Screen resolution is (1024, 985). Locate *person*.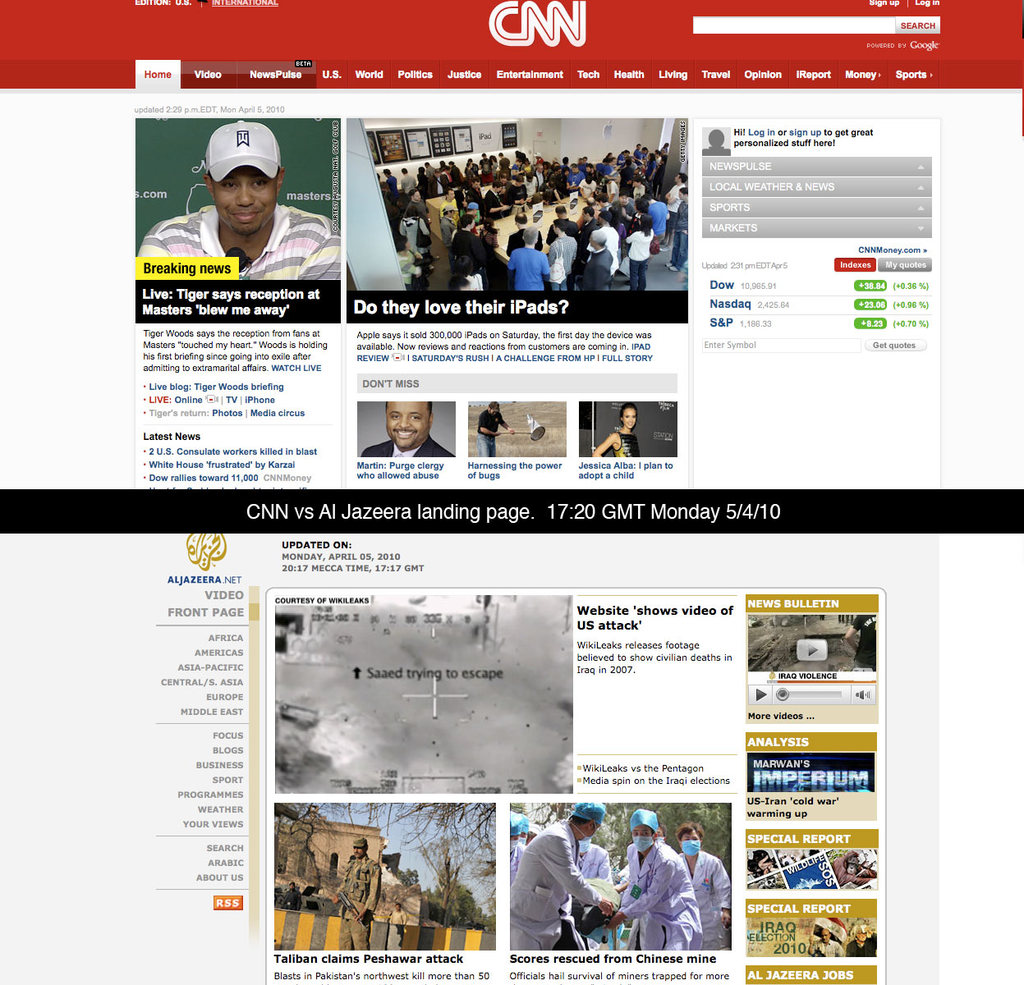
box=[517, 821, 617, 983].
